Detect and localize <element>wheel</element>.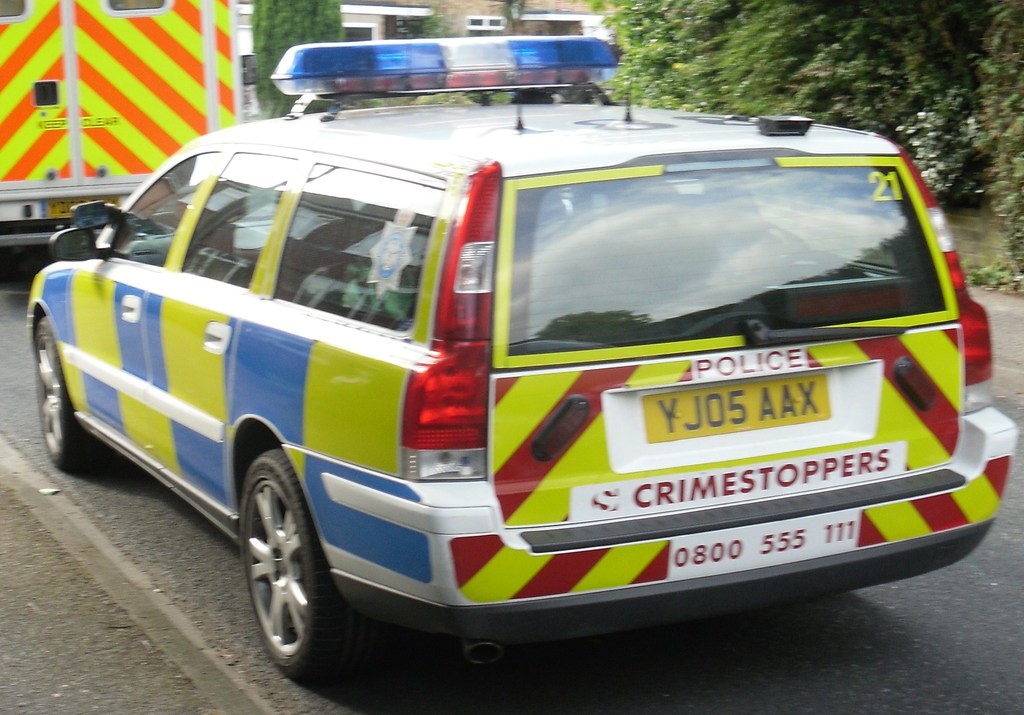
Localized at 35:313:108:473.
